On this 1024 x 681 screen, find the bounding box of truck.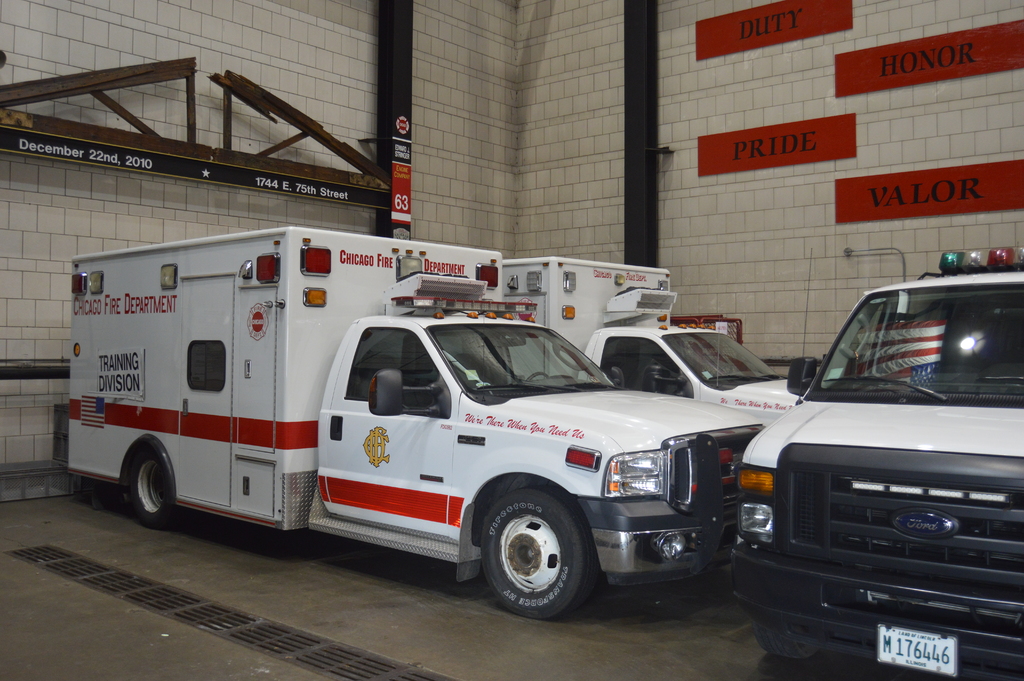
Bounding box: [x1=61, y1=223, x2=771, y2=629].
